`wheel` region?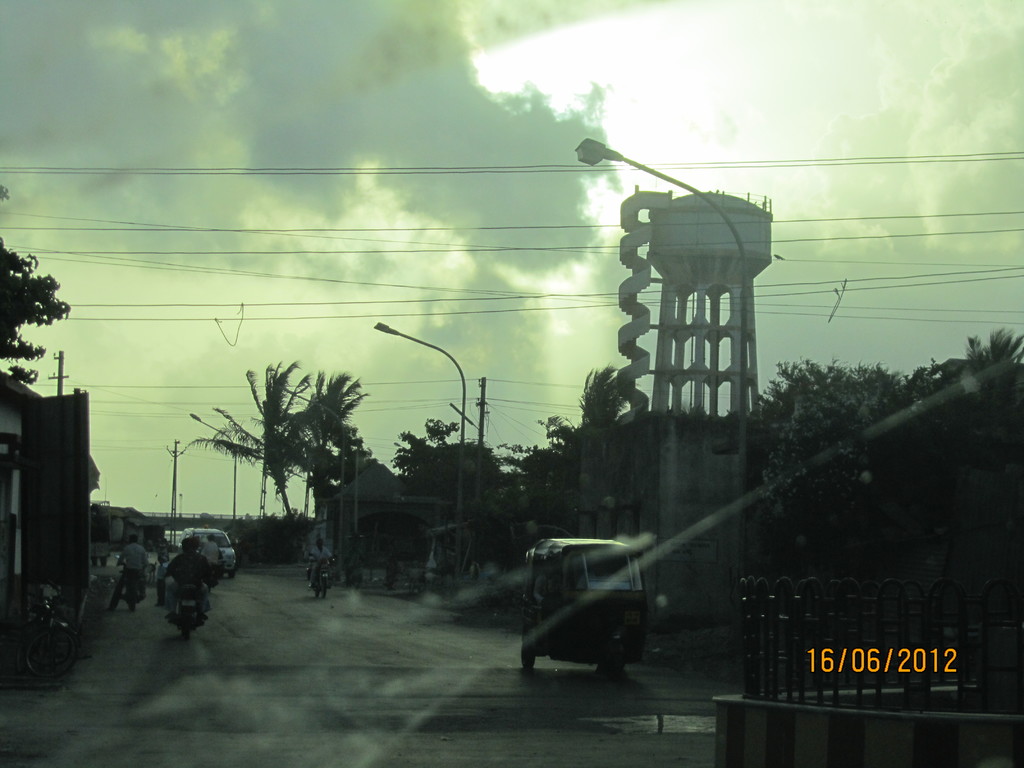
<box>191,607,199,644</box>
